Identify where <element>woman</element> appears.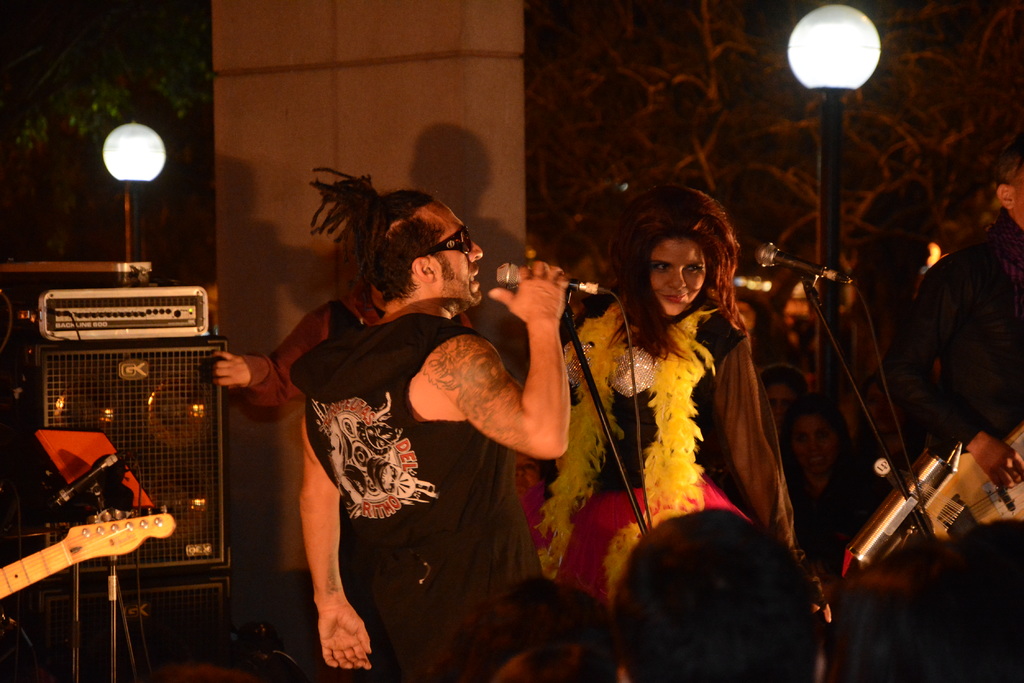
Appears at (587,182,796,612).
